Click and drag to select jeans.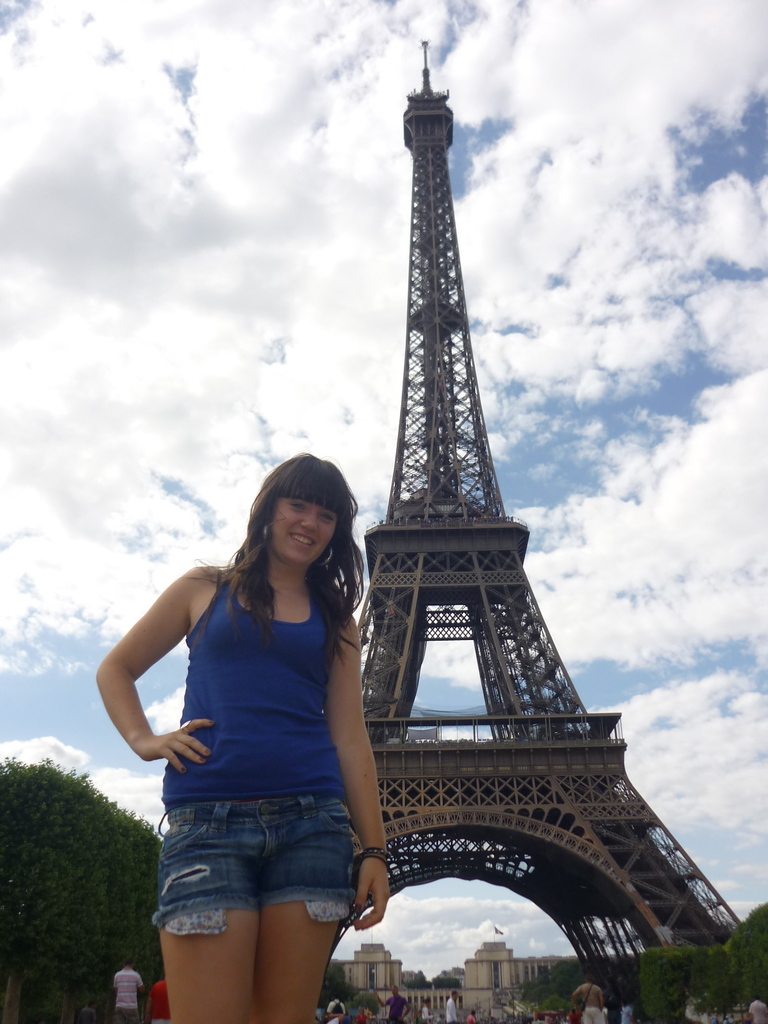
Selection: crop(150, 786, 392, 935).
